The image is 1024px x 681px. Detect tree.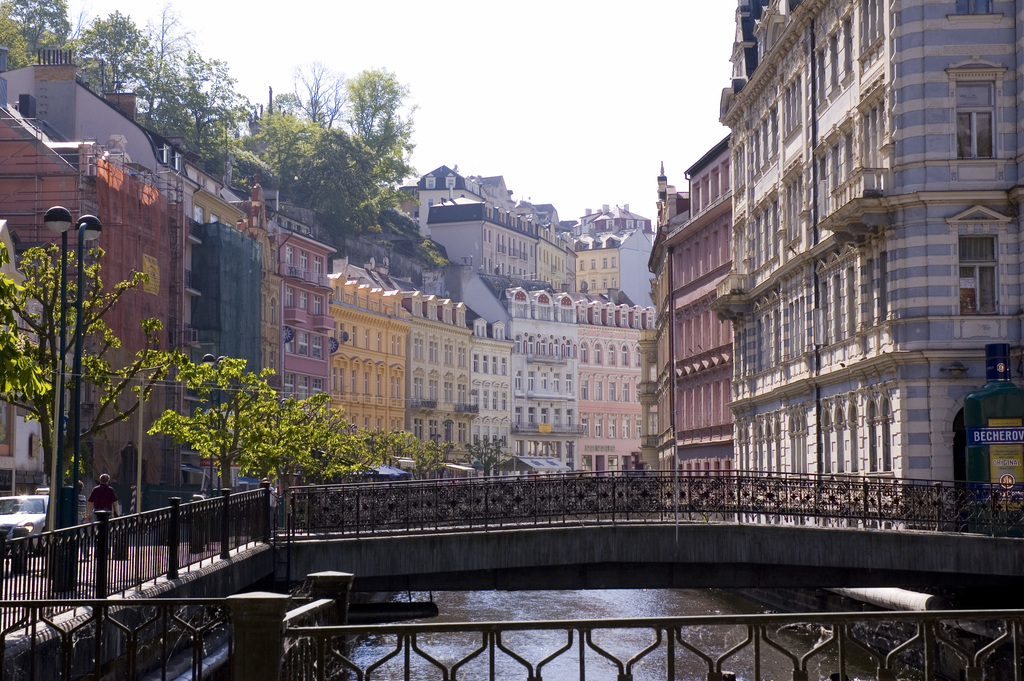
Detection: bbox=[229, 384, 301, 481].
